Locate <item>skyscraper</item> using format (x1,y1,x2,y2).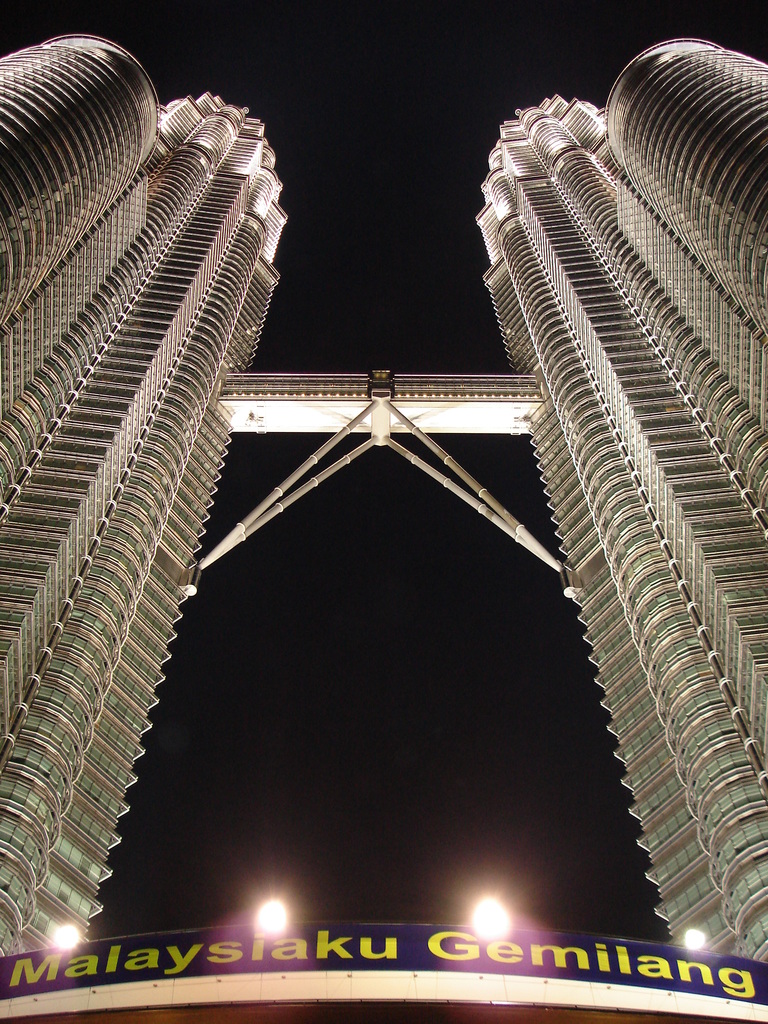
(0,26,307,1016).
